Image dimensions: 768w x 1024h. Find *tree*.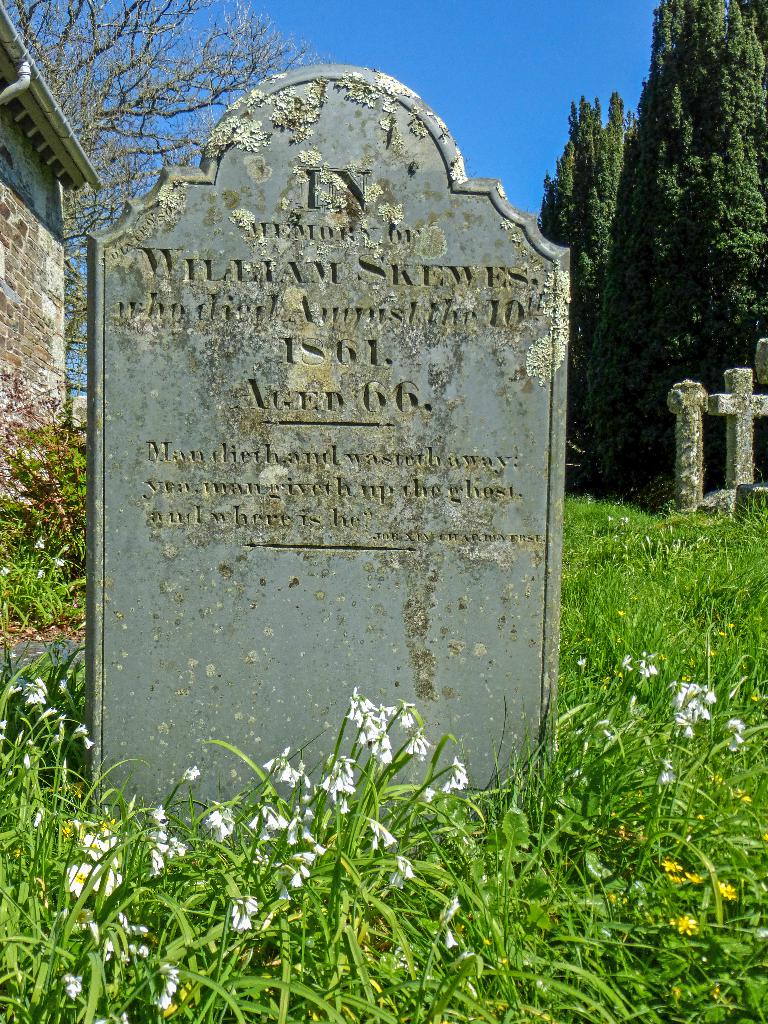
<region>0, 0, 312, 406</region>.
